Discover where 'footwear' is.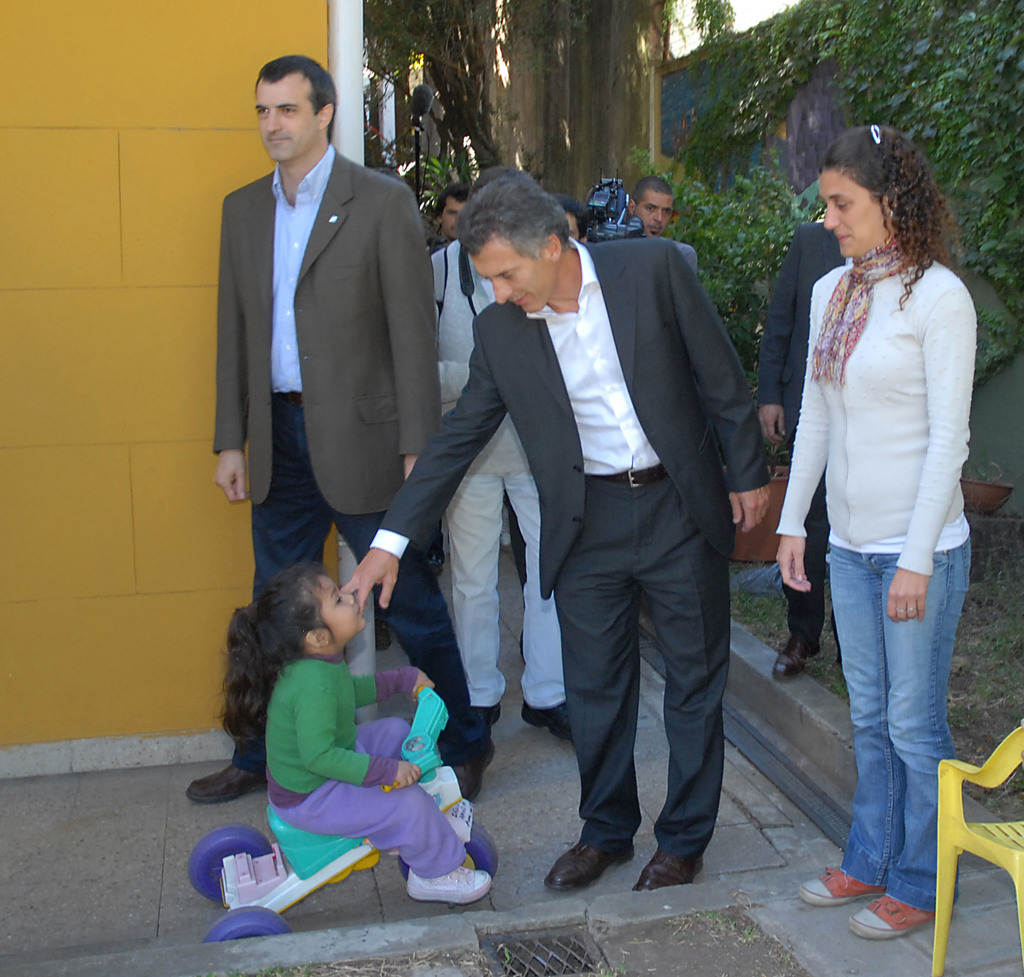
Discovered at crop(181, 763, 268, 803).
